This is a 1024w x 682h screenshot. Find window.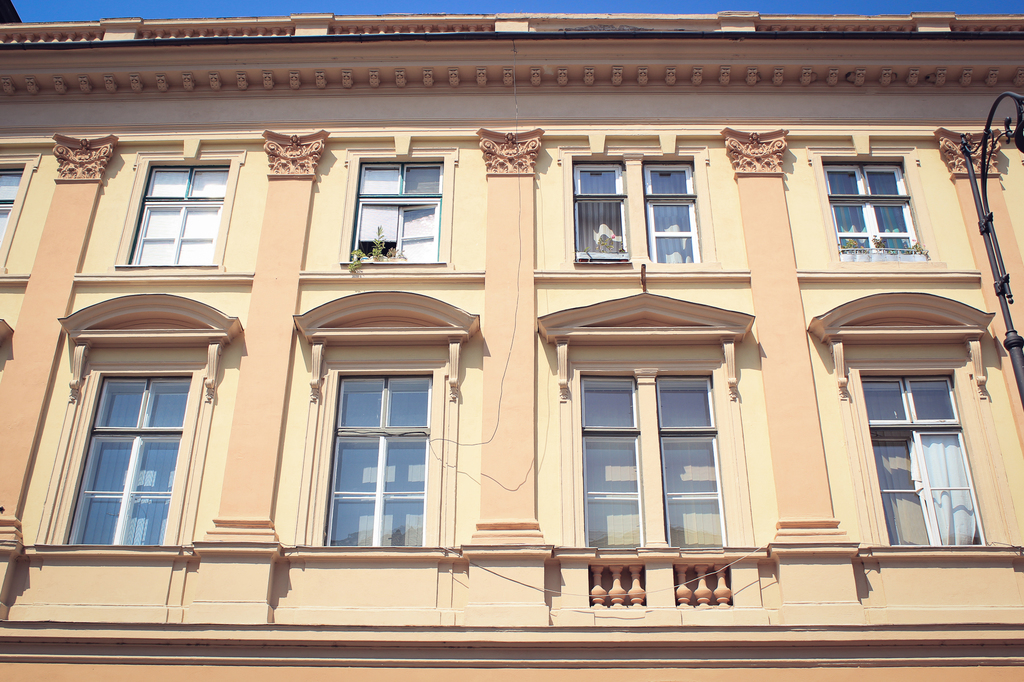
Bounding box: <bbox>824, 161, 918, 250</bbox>.
